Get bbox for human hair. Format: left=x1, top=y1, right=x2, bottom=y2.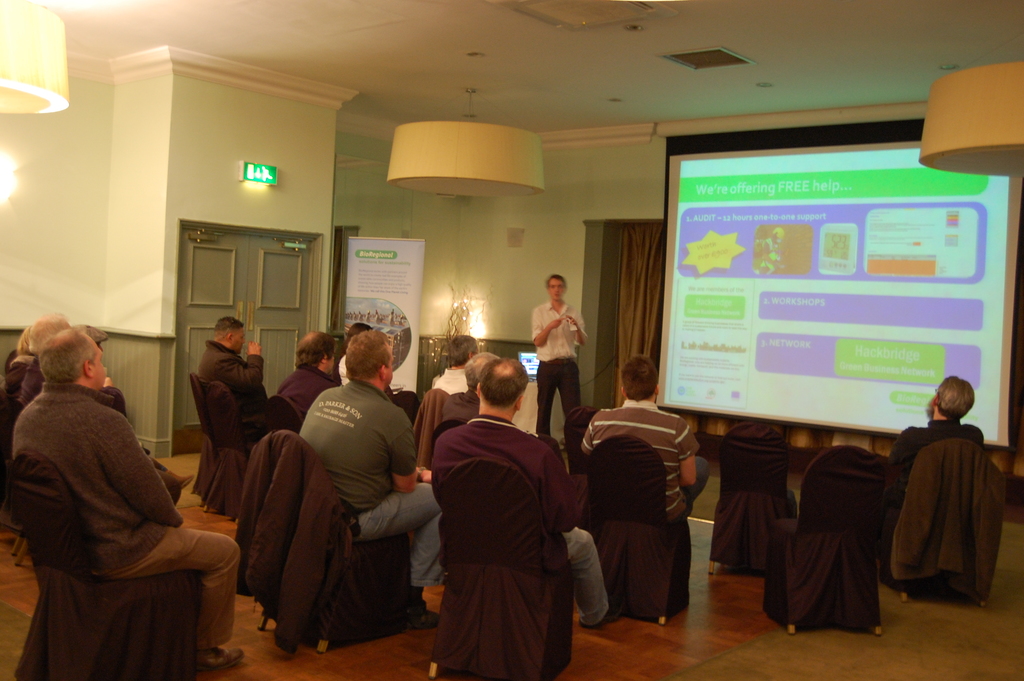
left=450, top=332, right=481, bottom=369.
